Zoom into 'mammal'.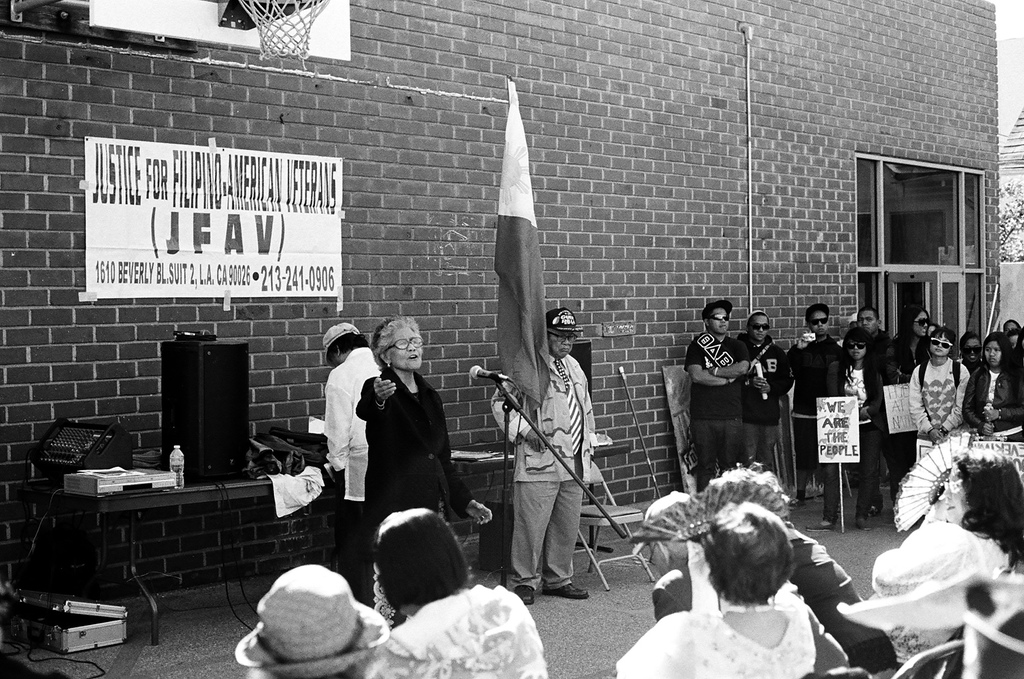
Zoom target: box=[246, 556, 395, 678].
